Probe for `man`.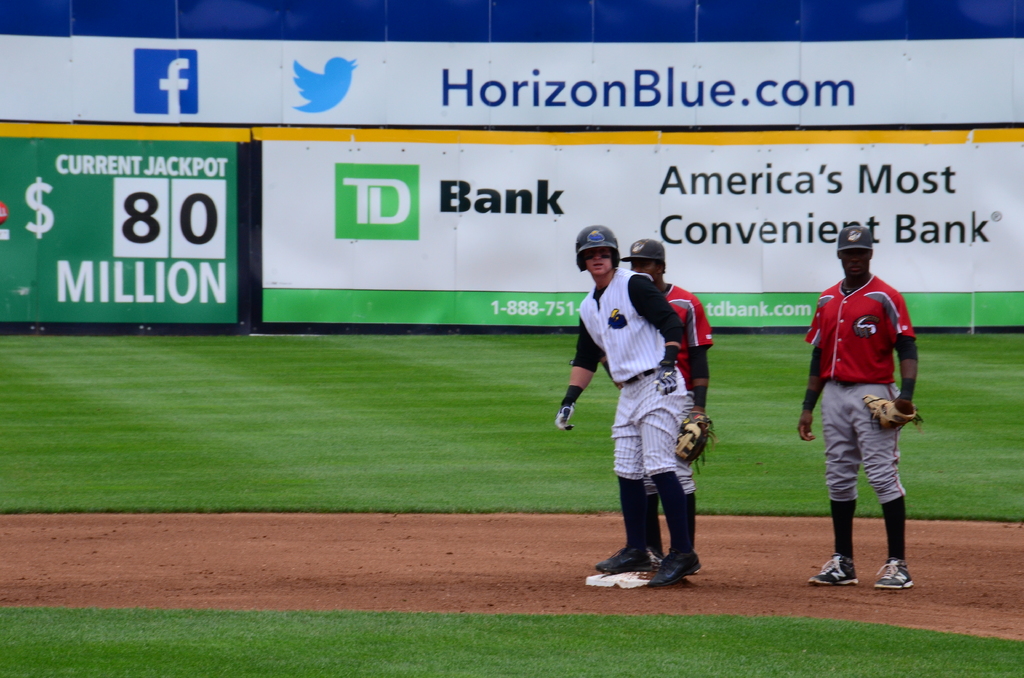
Probe result: pyautogui.locateOnScreen(555, 223, 714, 586).
